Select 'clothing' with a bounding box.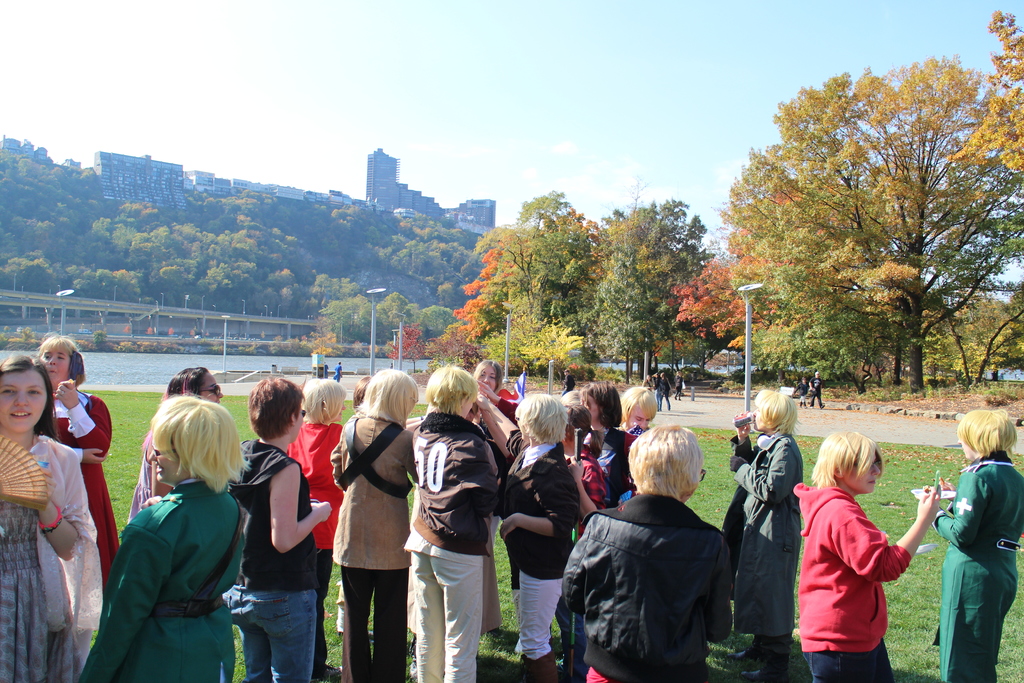
{"left": 559, "top": 373, "right": 575, "bottom": 397}.
